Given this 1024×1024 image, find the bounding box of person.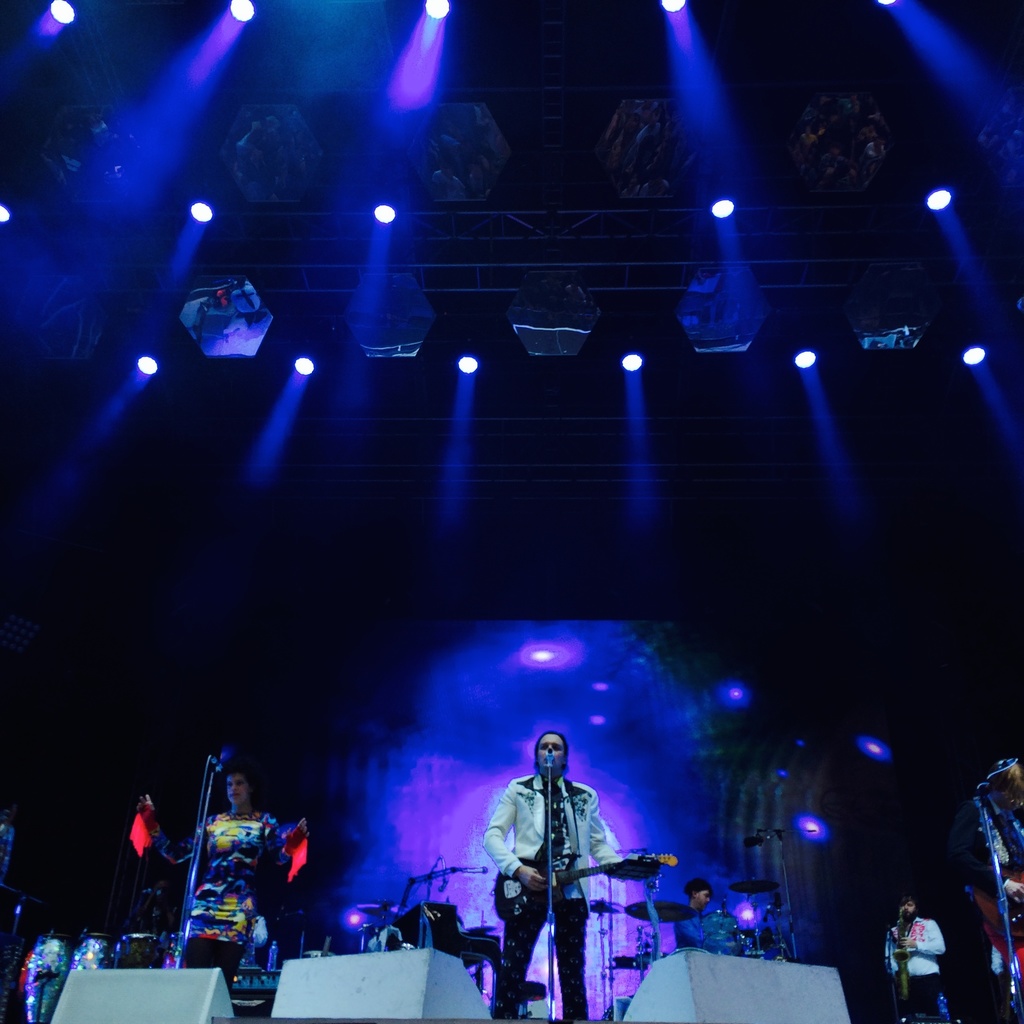
879:895:956:1020.
